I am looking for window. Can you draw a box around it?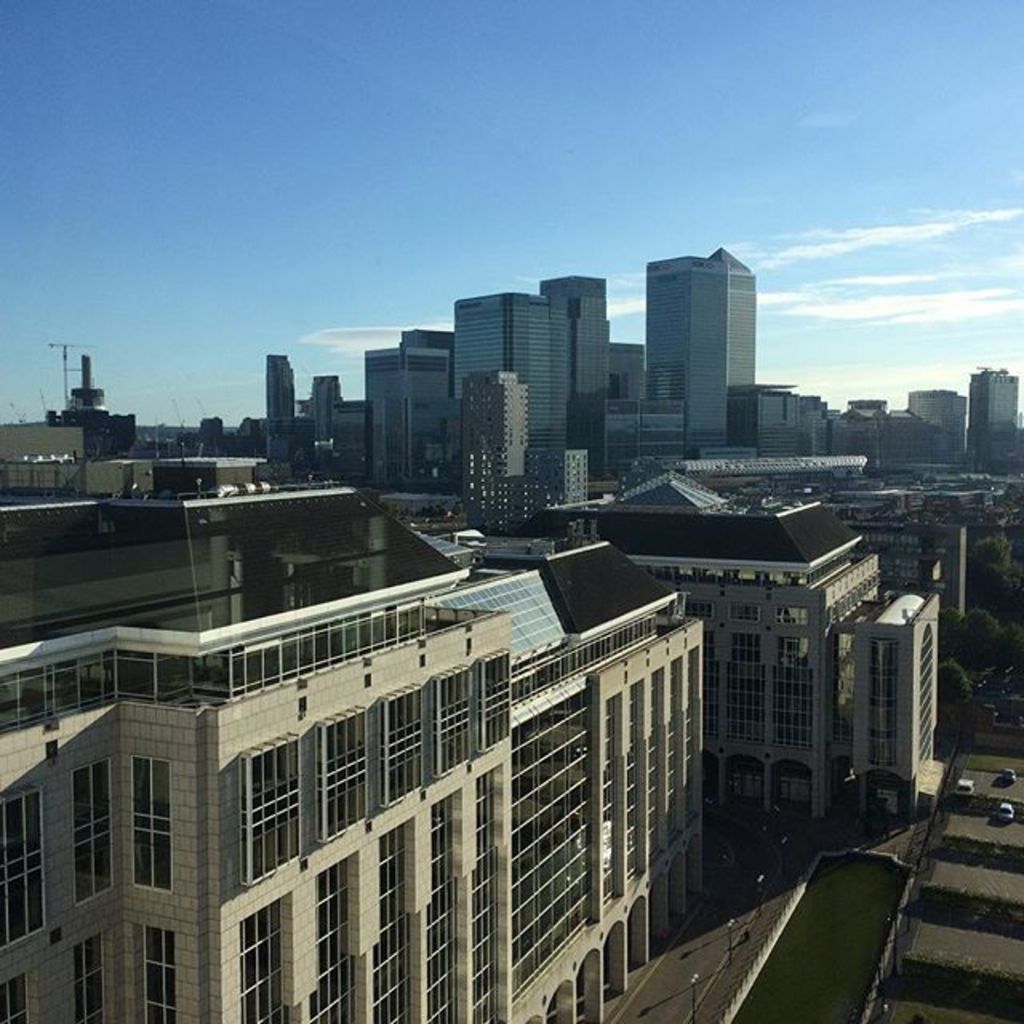
Sure, the bounding box is pyautogui.locateOnScreen(437, 664, 472, 778).
